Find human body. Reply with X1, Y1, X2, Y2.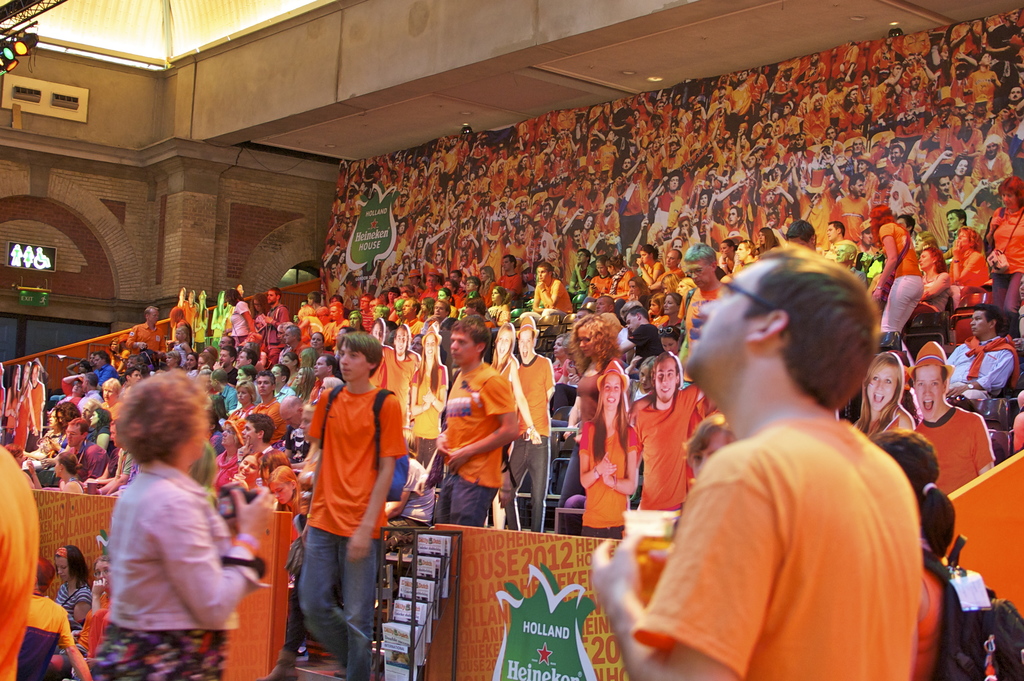
0, 441, 50, 680.
